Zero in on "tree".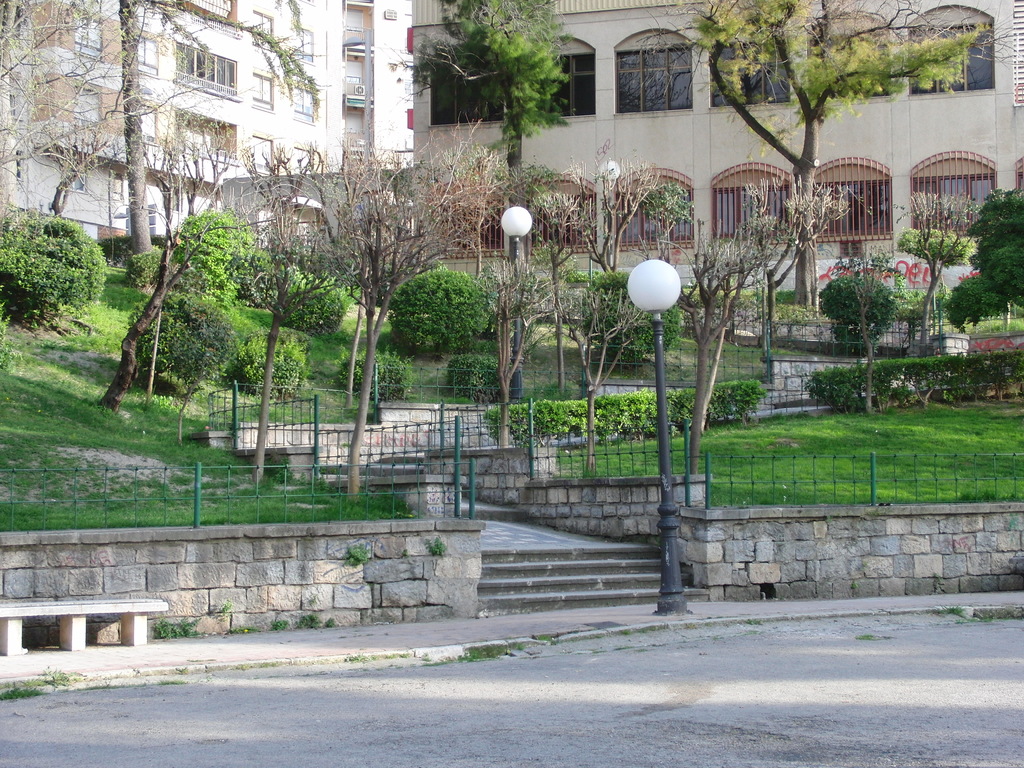
Zeroed in: detection(391, 0, 570, 169).
